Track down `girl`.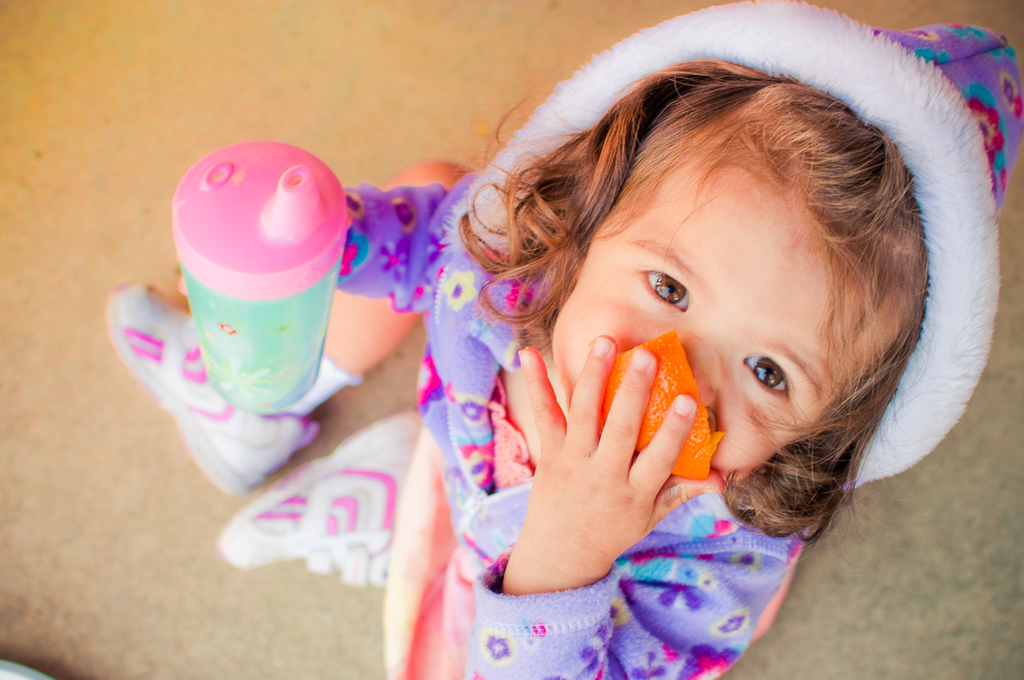
Tracked to [96,56,929,679].
